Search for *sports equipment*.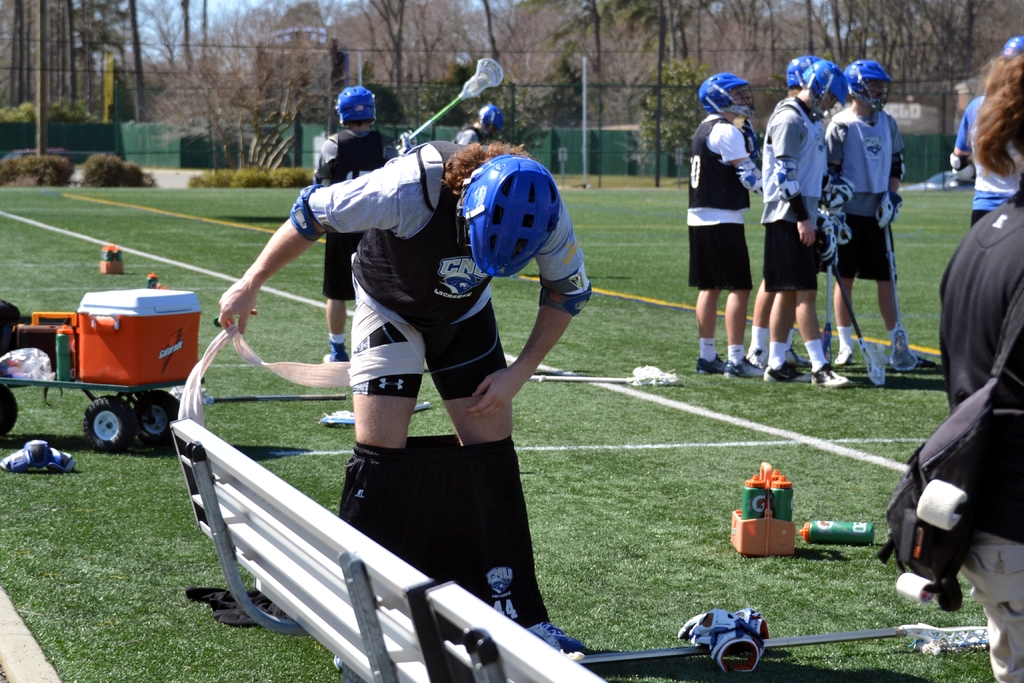
Found at (337,88,375,126).
